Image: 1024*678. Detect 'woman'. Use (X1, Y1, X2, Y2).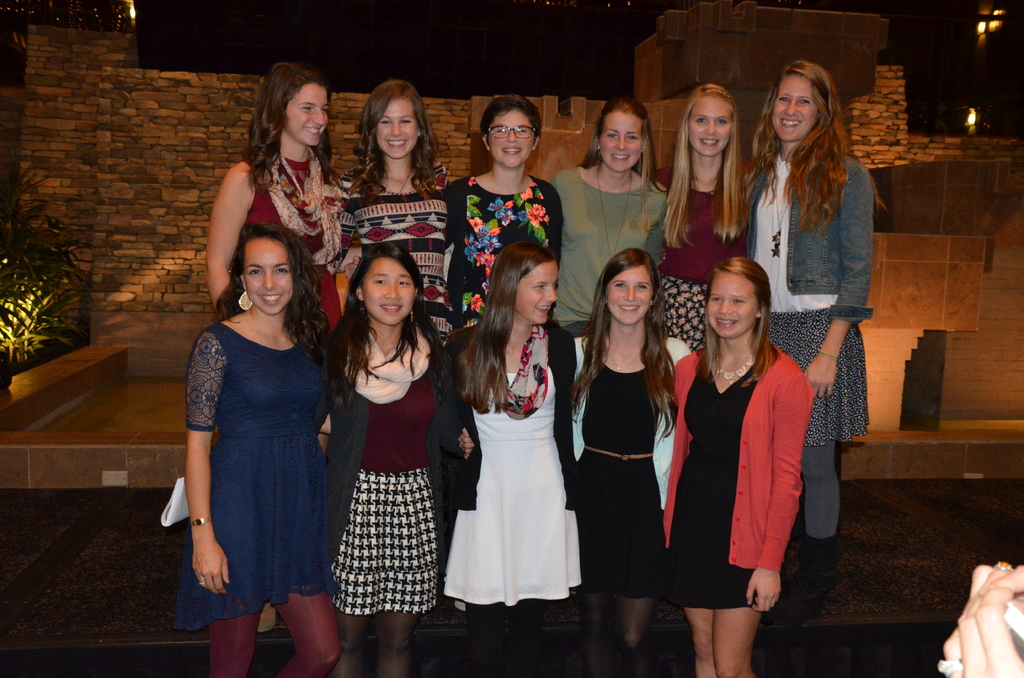
(454, 206, 574, 656).
